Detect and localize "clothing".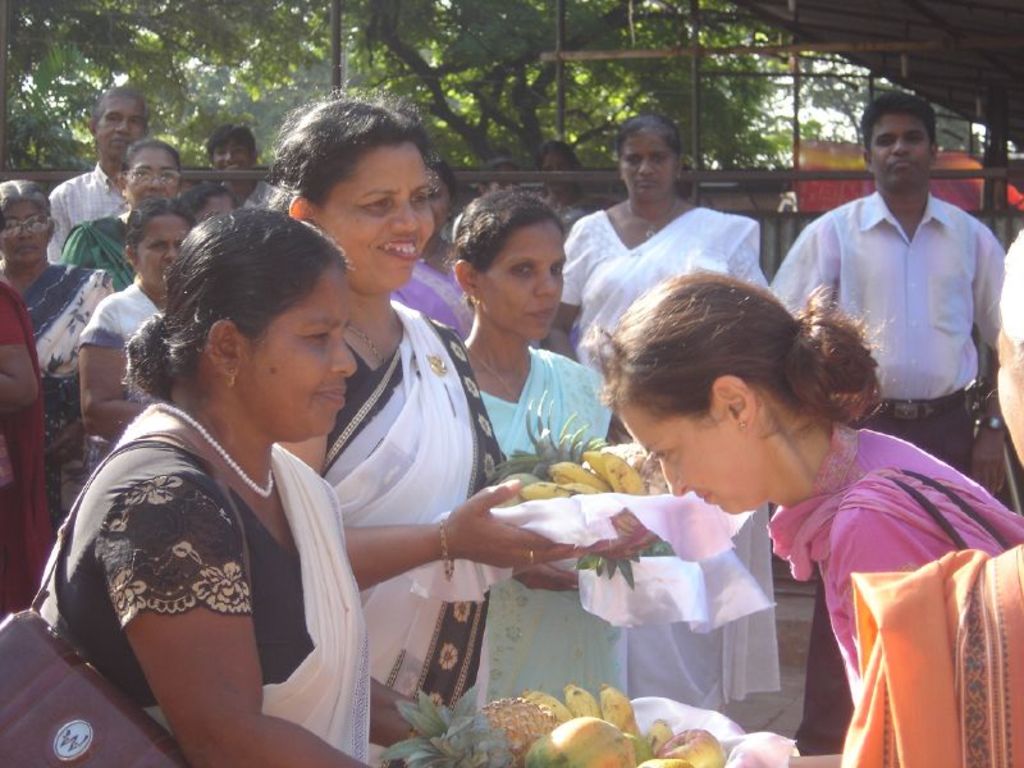
Localized at [x1=553, y1=193, x2=773, y2=714].
